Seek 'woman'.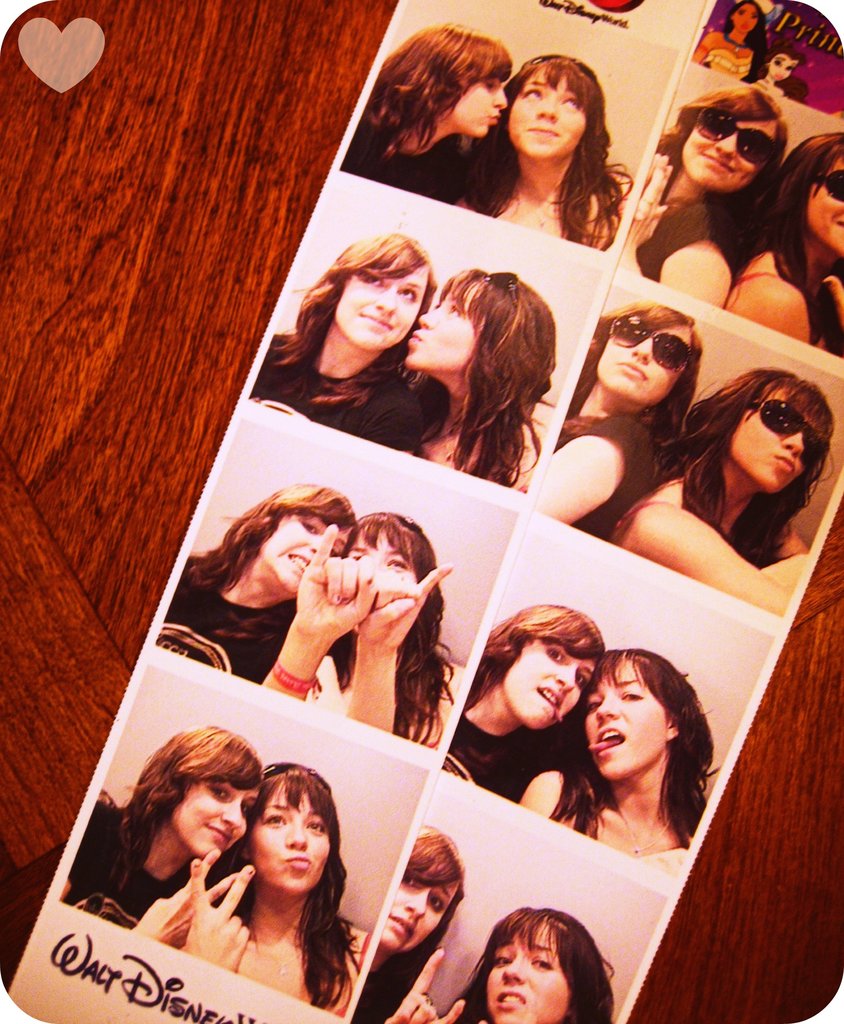
61 724 264 952.
